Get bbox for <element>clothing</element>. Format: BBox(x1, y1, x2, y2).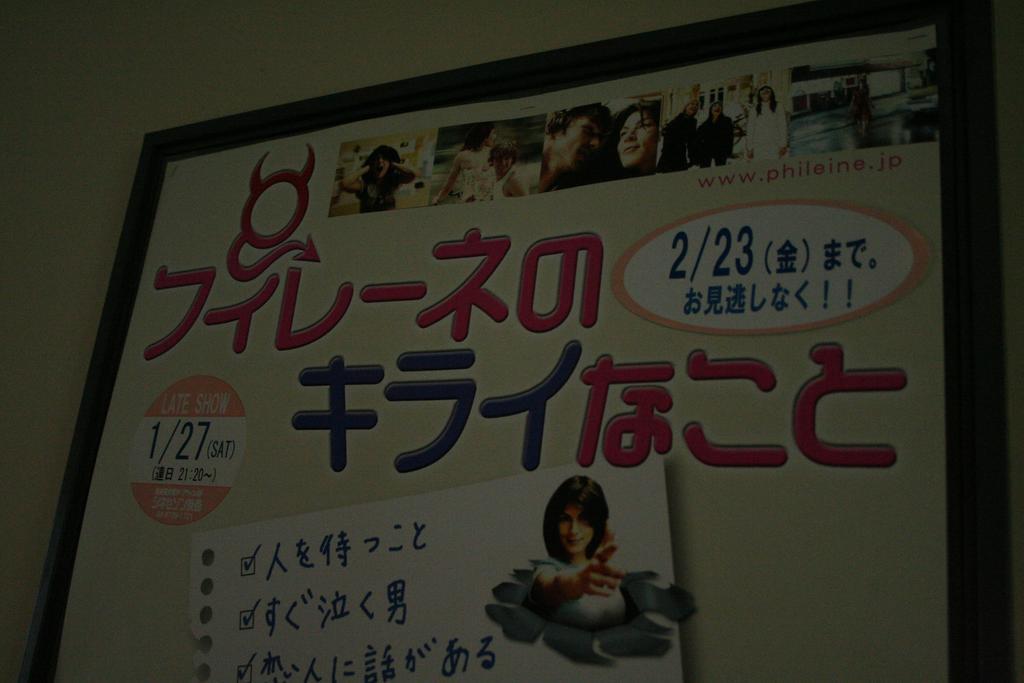
BBox(455, 150, 487, 196).
